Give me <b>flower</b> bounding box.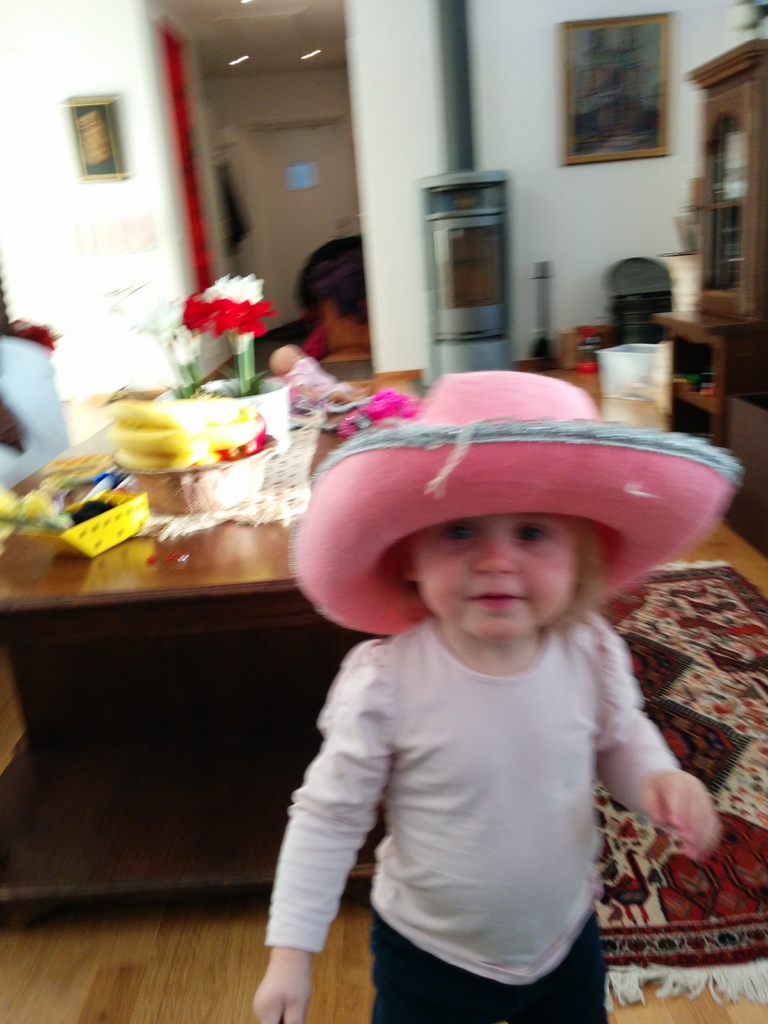
331/386/425/435.
